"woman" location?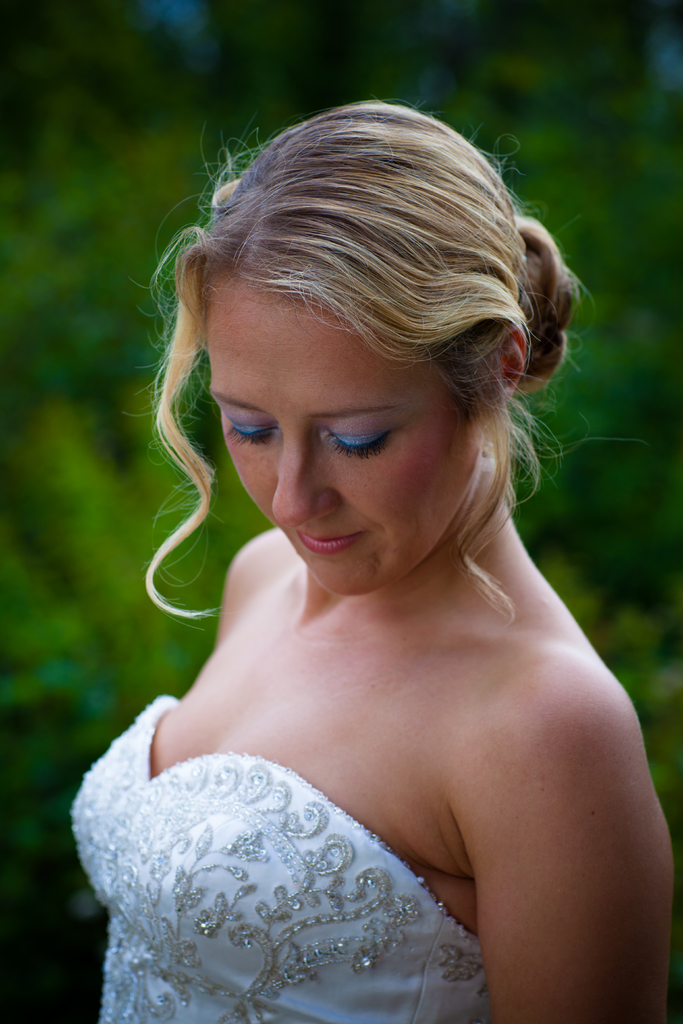
detection(71, 102, 668, 1023)
